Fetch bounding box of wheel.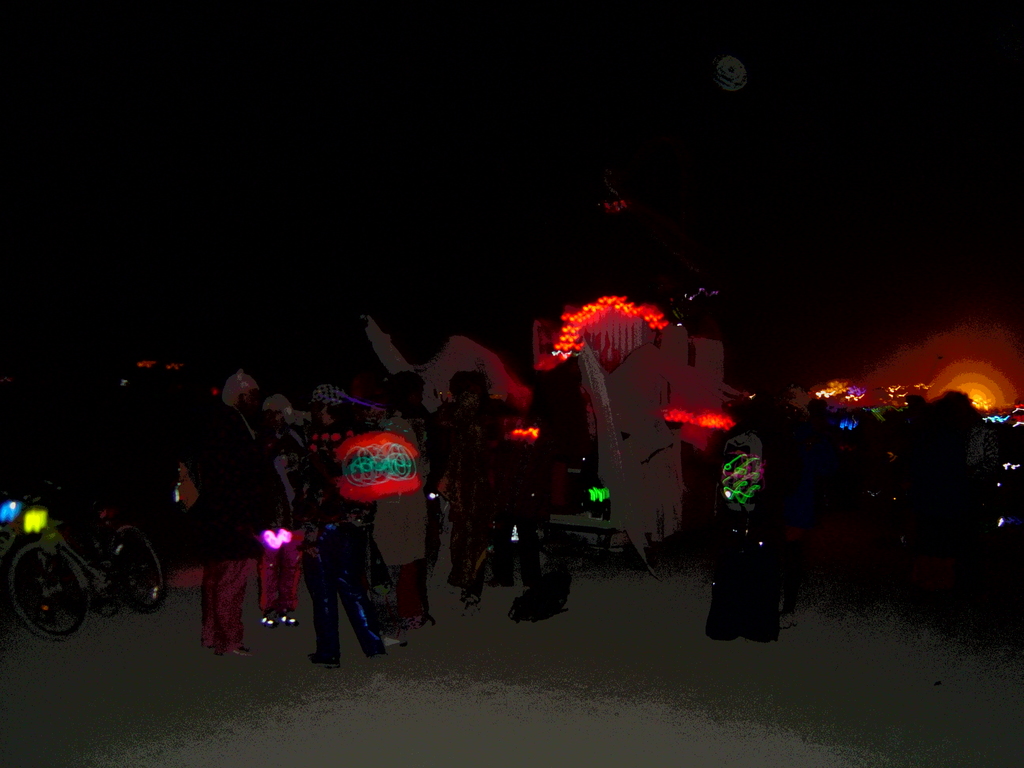
Bbox: locate(12, 555, 77, 654).
